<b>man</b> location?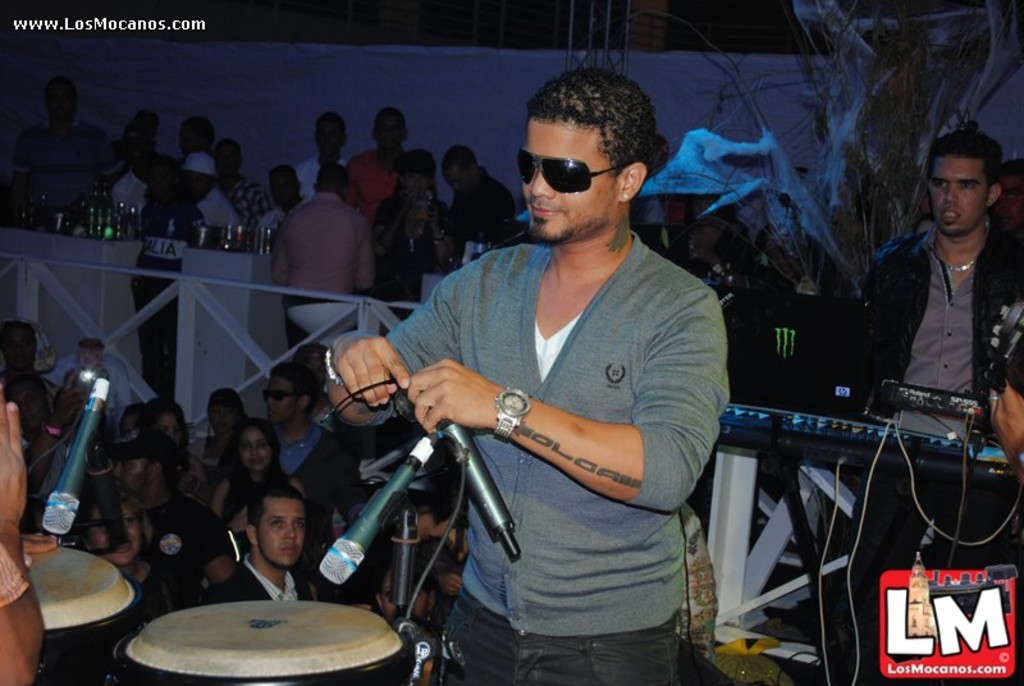
175:156:247:234
